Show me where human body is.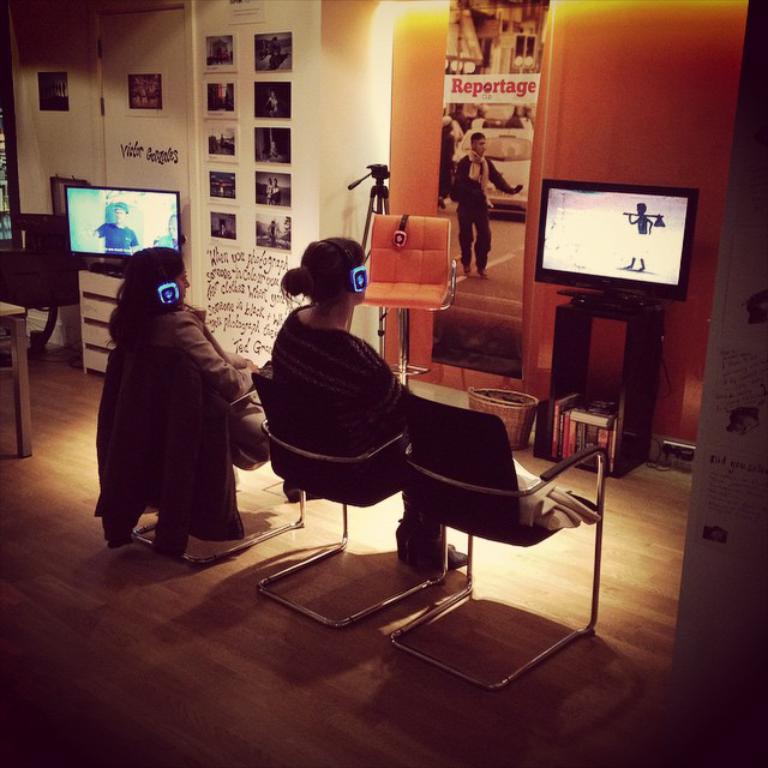
human body is at 444,132,523,283.
